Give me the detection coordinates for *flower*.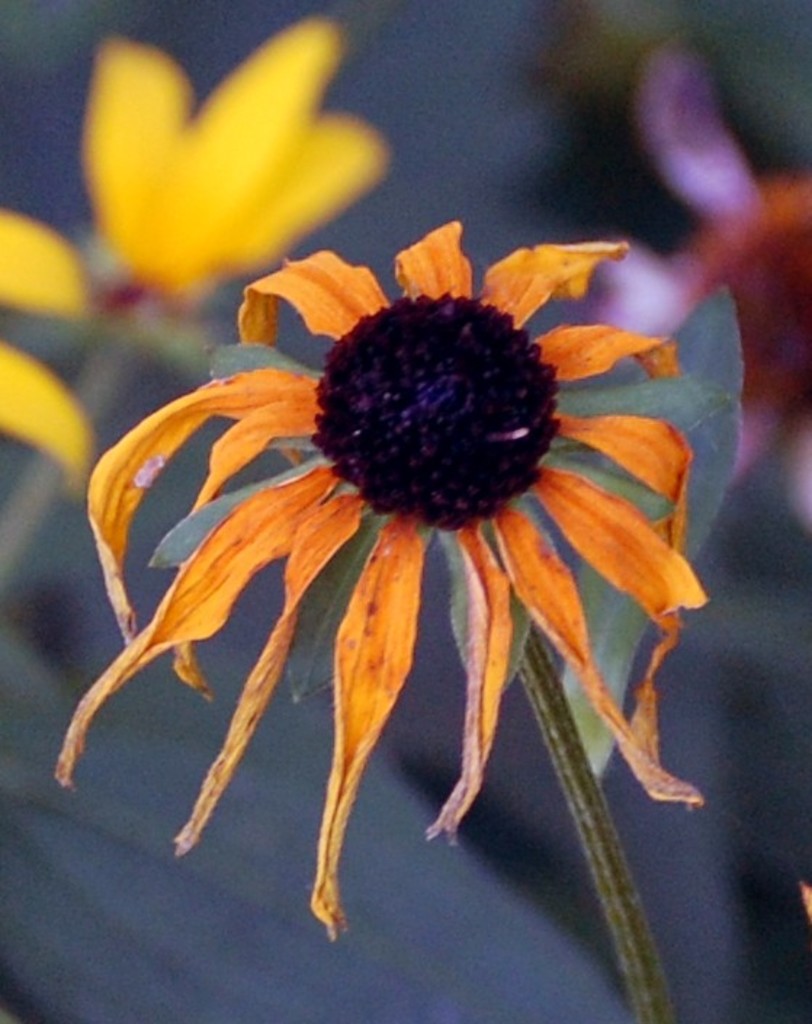
x1=0 y1=193 x2=113 y2=501.
